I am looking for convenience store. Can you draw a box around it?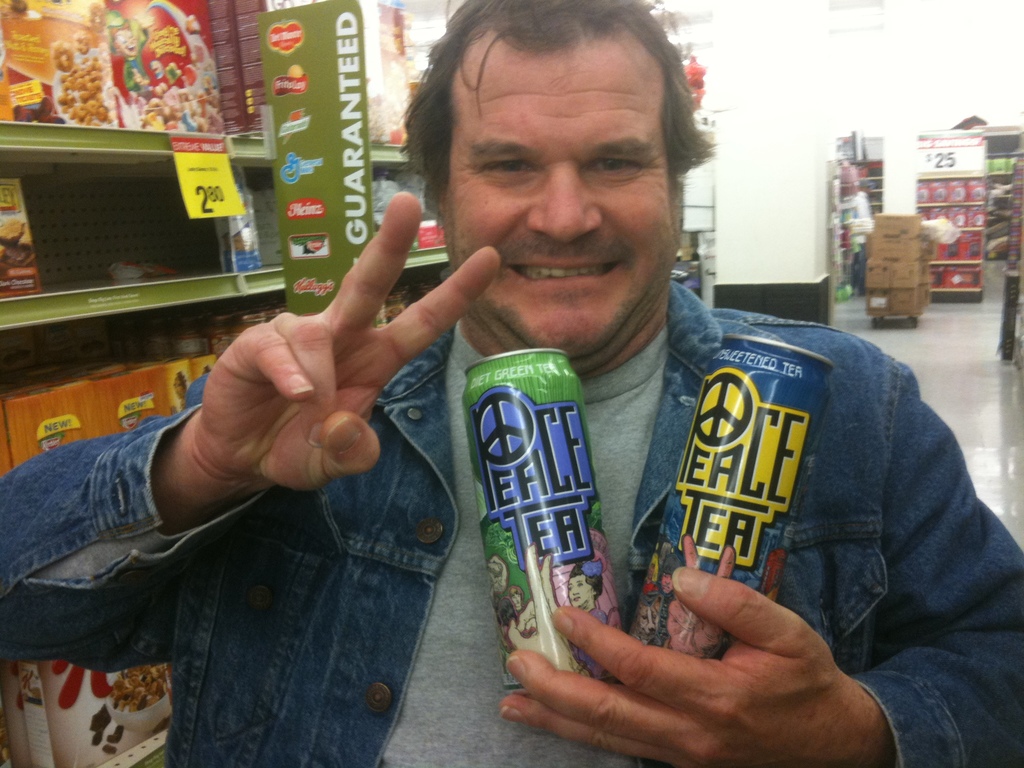
Sure, the bounding box is (x1=0, y1=0, x2=1023, y2=767).
